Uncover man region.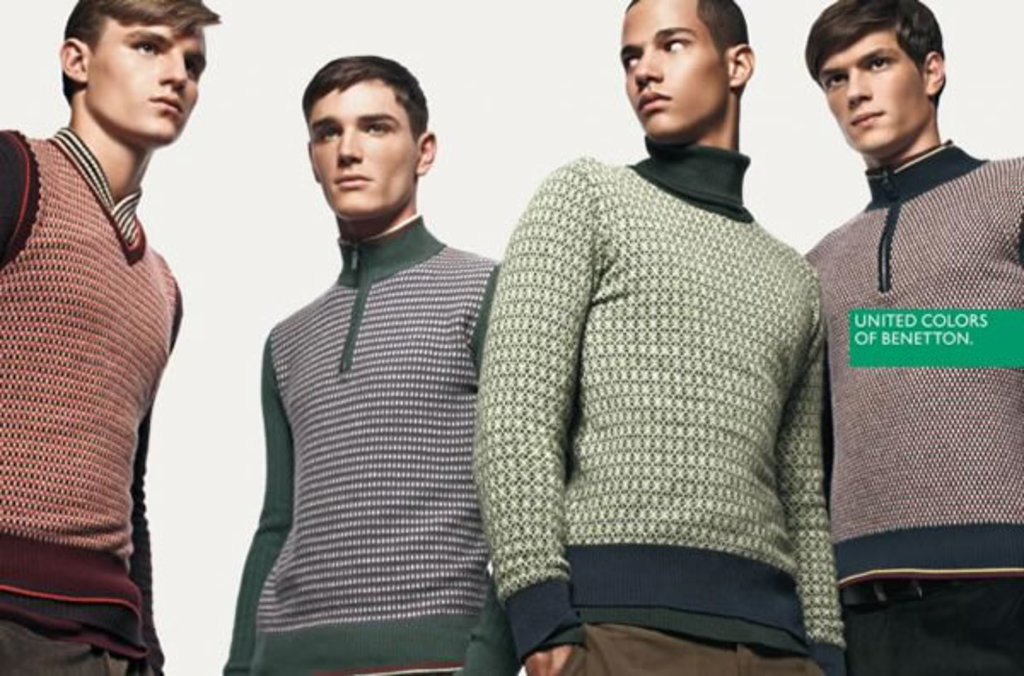
Uncovered: bbox=[771, 14, 1021, 597].
